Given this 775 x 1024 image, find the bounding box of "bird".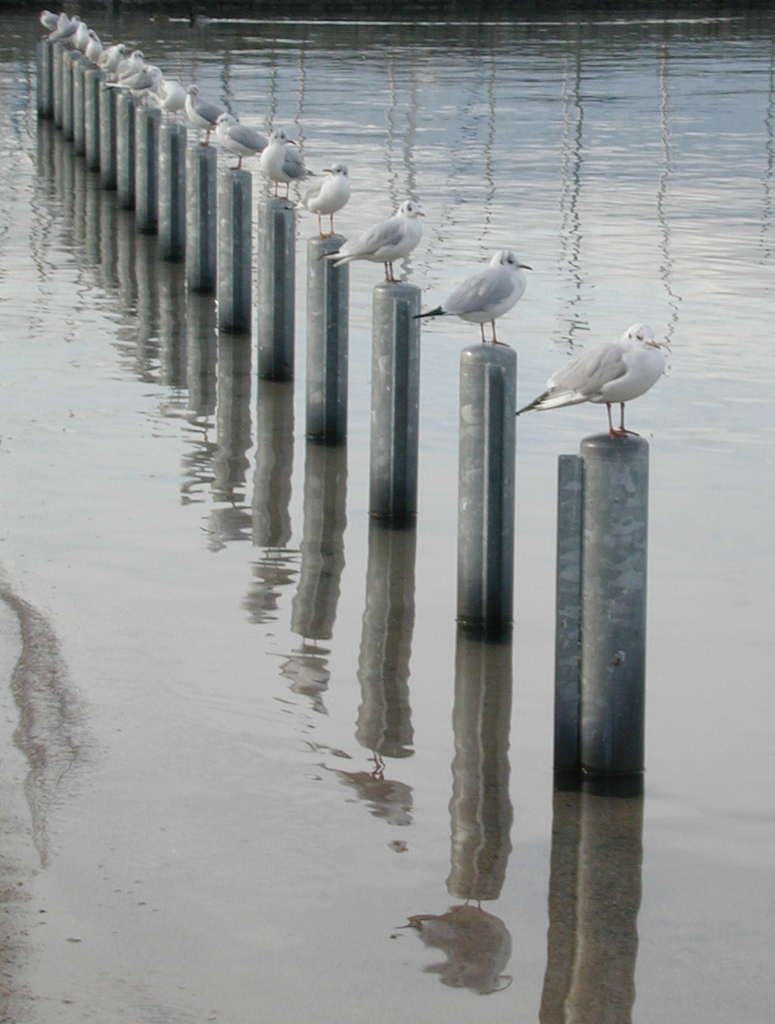
detection(411, 245, 535, 339).
